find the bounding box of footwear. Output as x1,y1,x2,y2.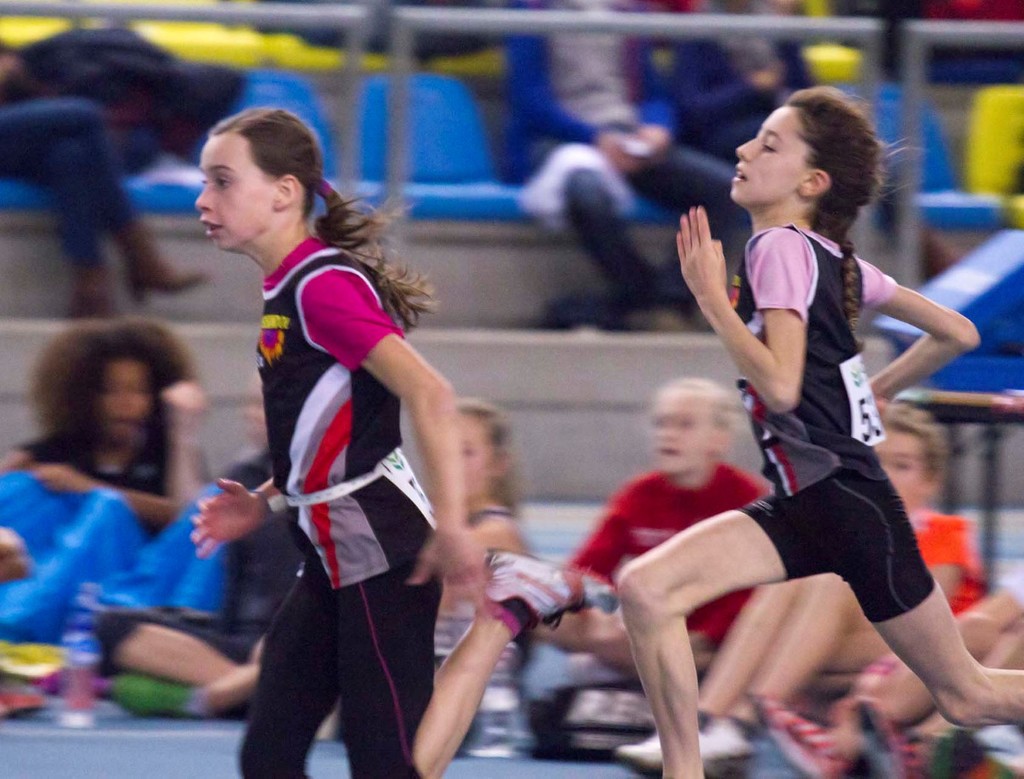
109,671,207,717.
